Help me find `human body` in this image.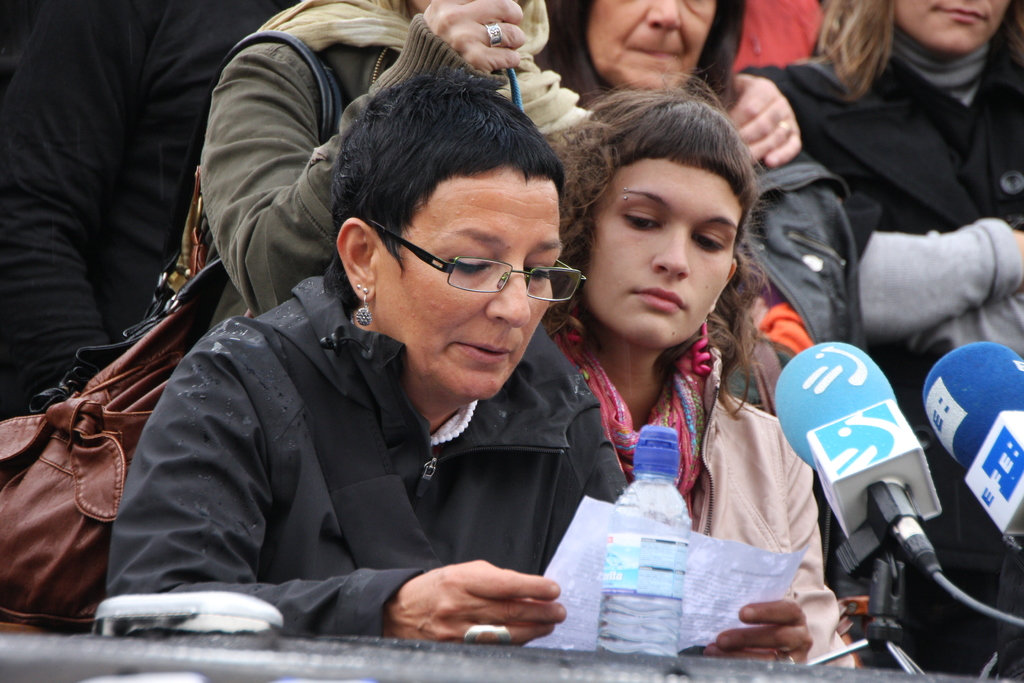
Found it: 755/0/1023/363.
